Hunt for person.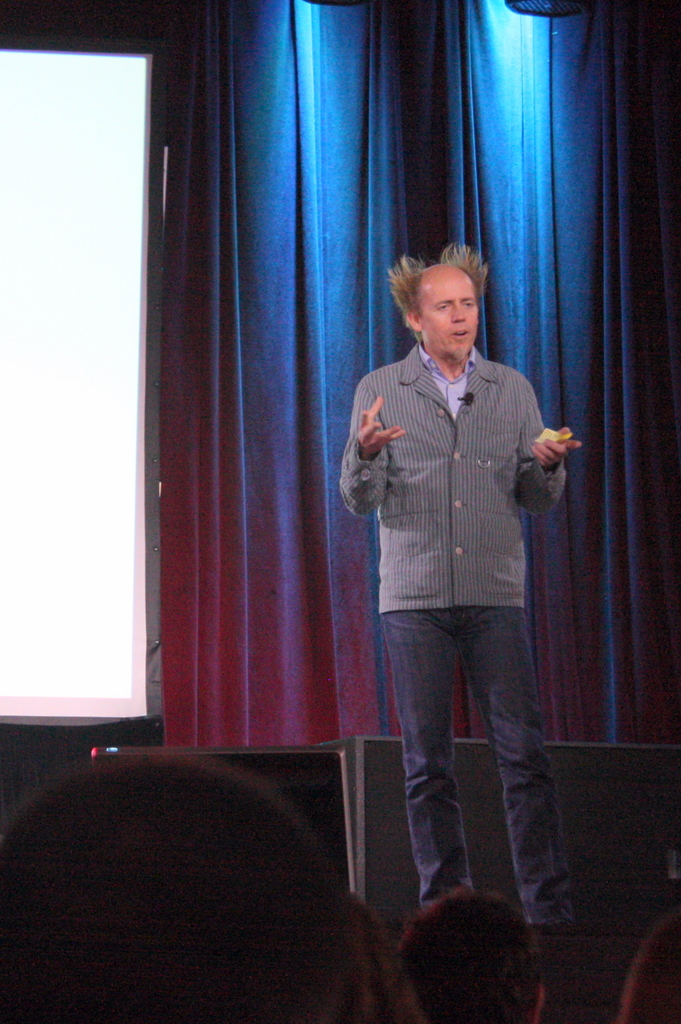
Hunted down at (333,239,584,929).
